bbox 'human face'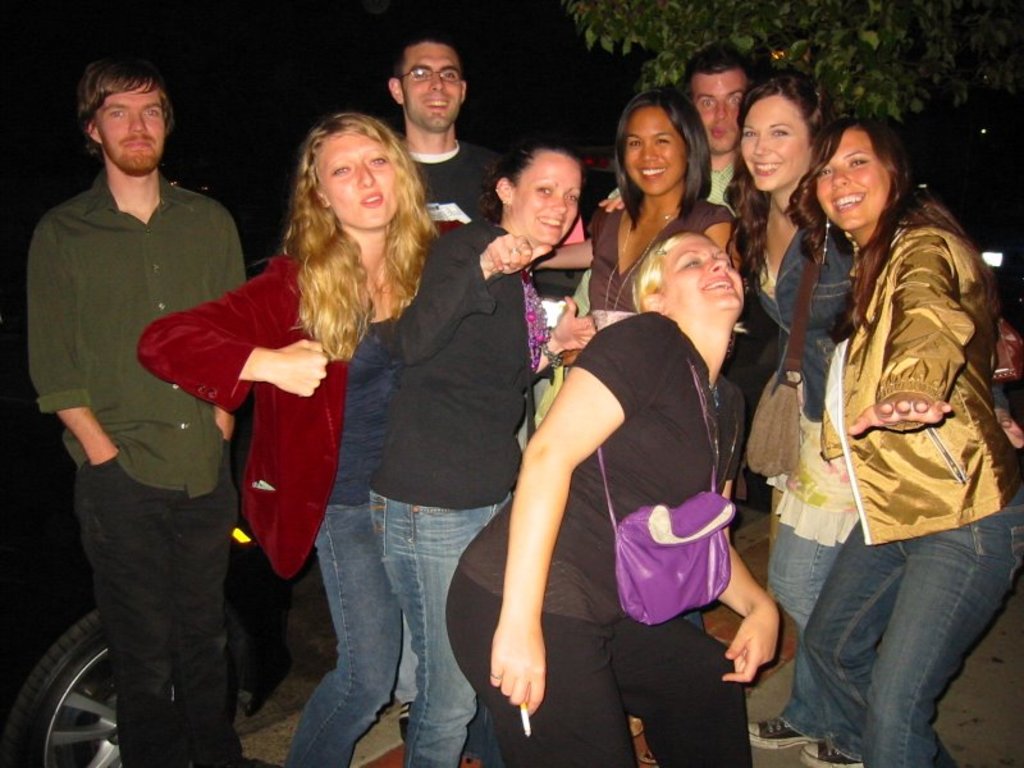
<region>321, 132, 398, 224</region>
